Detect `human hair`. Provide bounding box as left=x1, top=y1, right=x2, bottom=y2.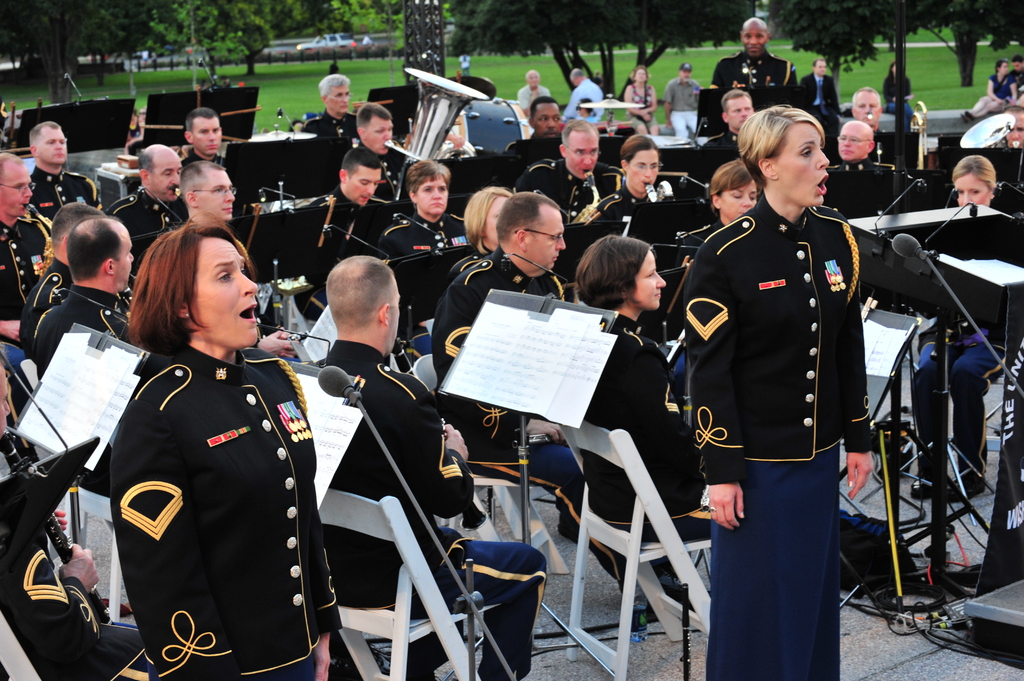
left=738, top=100, right=831, bottom=180.
